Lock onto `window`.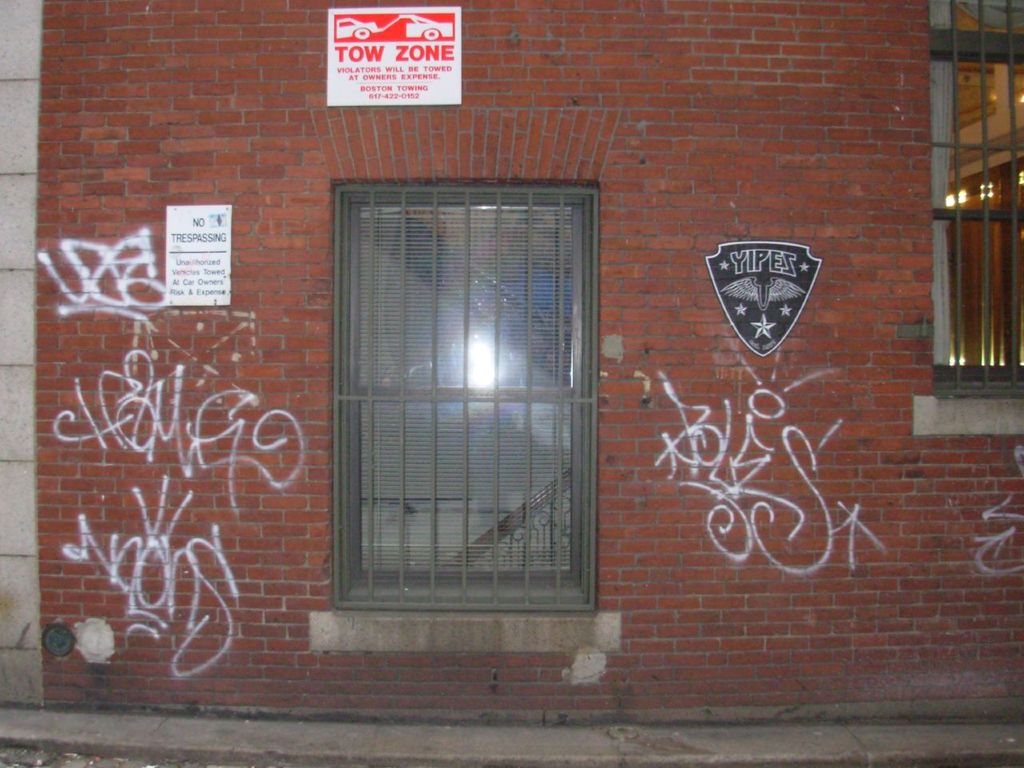
Locked: bbox=[338, 190, 592, 607].
